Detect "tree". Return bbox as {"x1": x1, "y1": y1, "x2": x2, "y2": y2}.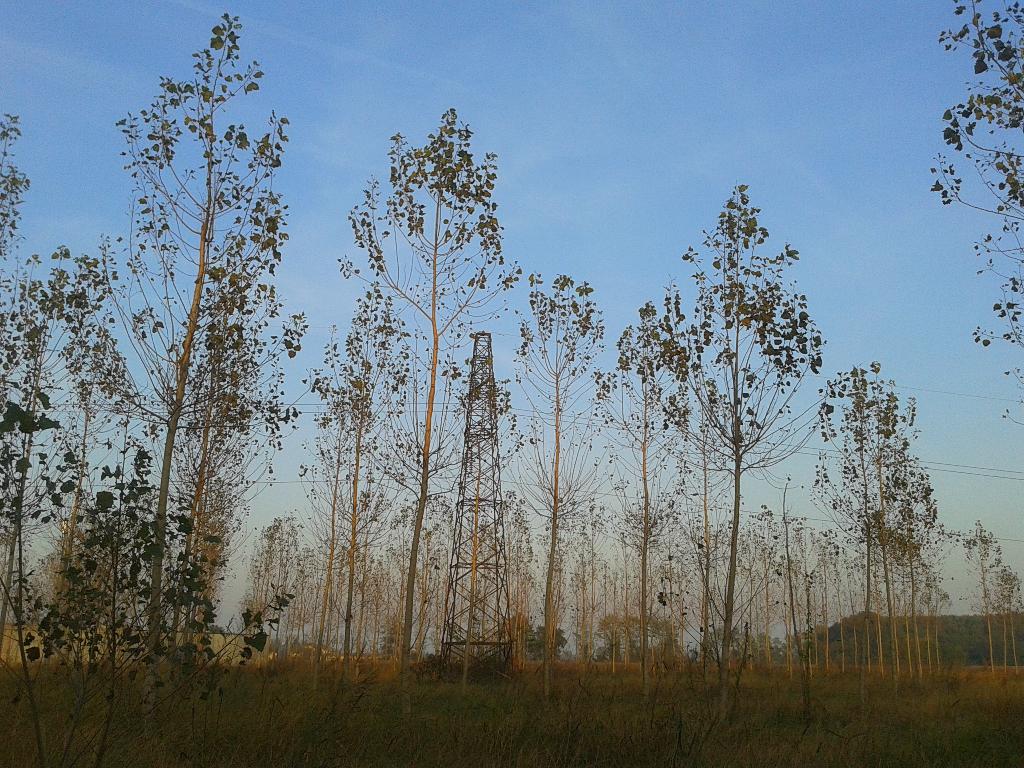
{"x1": 932, "y1": 1, "x2": 1023, "y2": 435}.
